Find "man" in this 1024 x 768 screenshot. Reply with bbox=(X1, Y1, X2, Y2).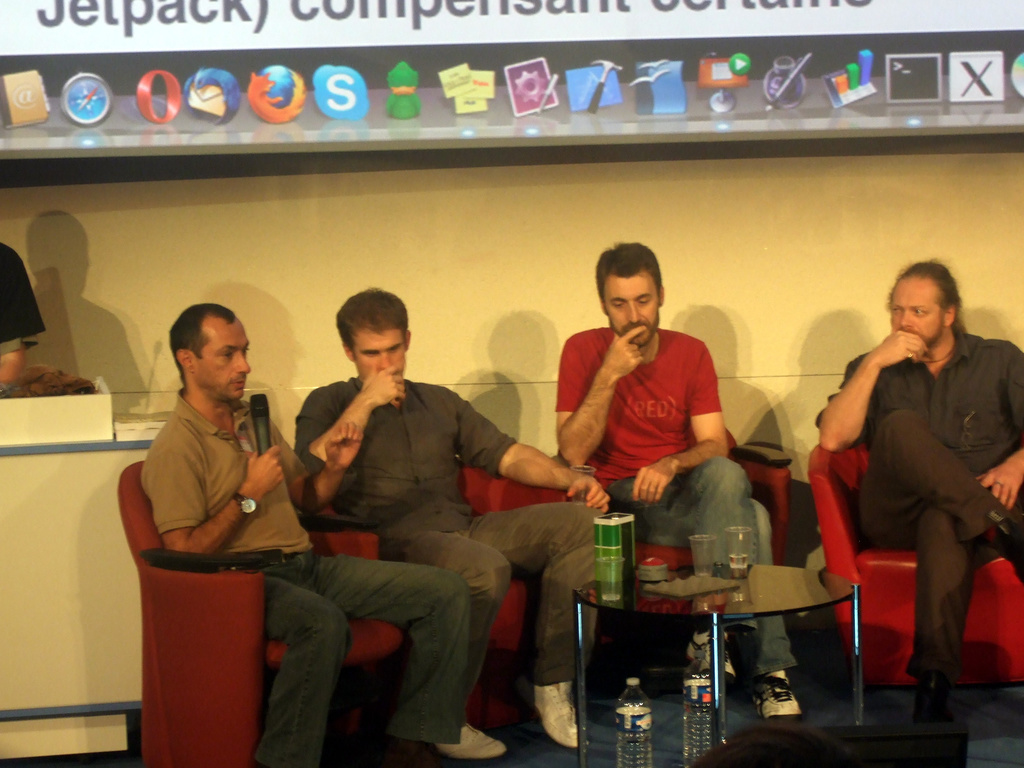
bbox=(138, 294, 504, 767).
